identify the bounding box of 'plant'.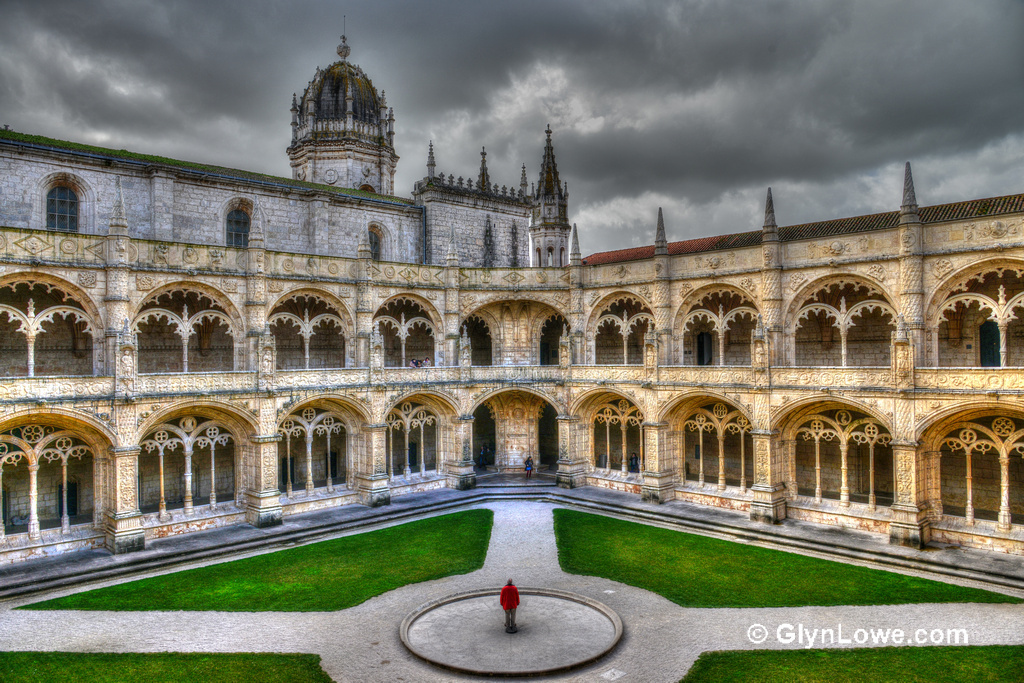
[left=451, top=473, right=478, bottom=496].
